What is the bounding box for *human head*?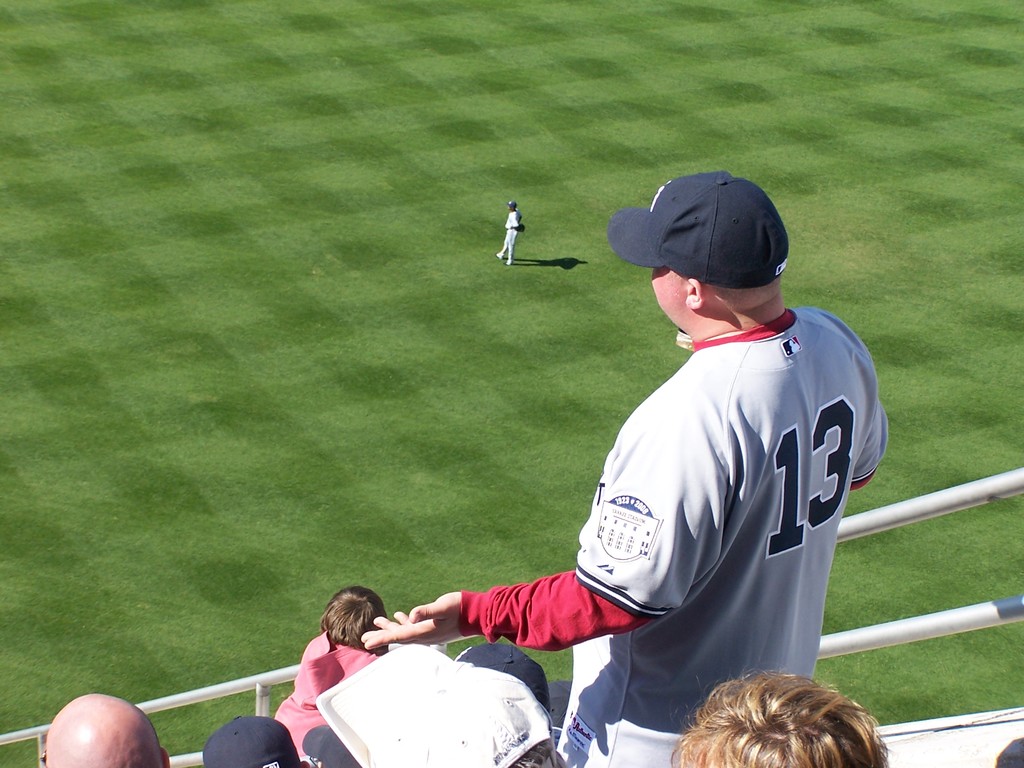
505 196 518 213.
